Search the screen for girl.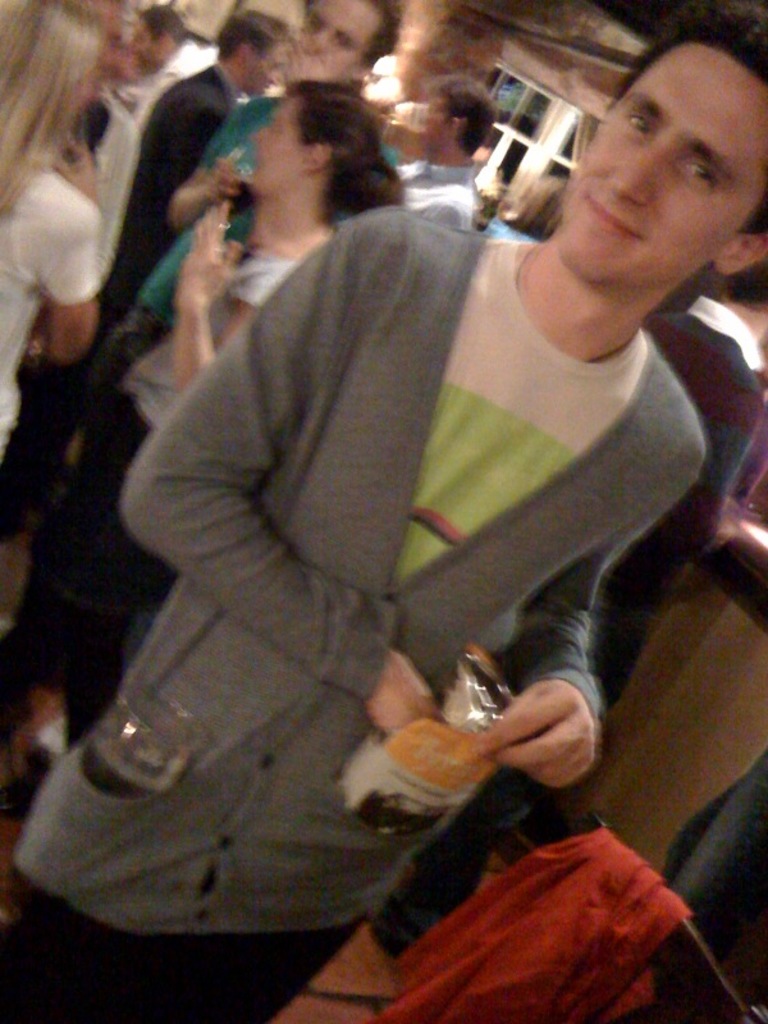
Found at bbox=(0, 0, 104, 453).
